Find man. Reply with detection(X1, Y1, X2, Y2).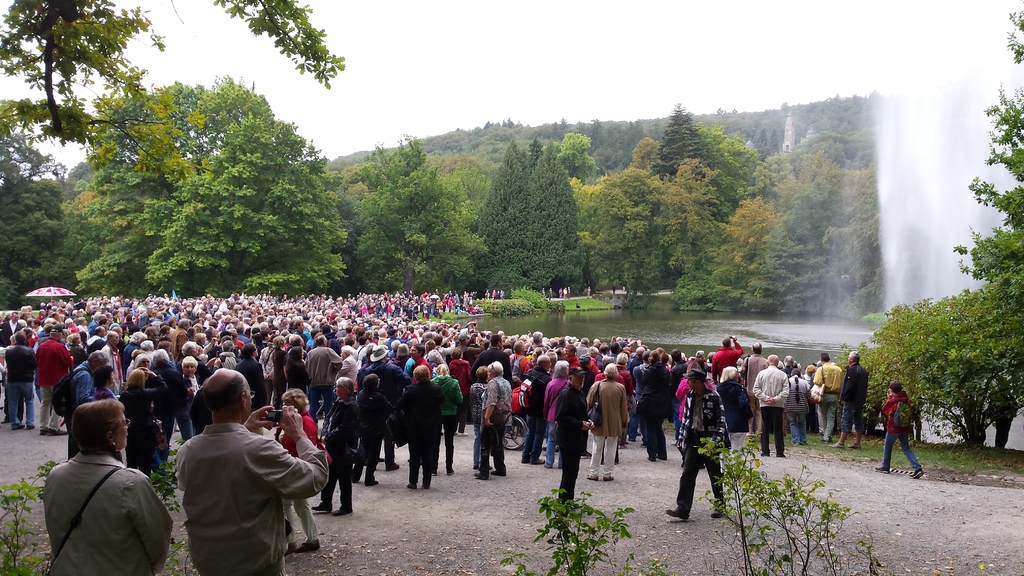
detection(744, 341, 770, 382).
